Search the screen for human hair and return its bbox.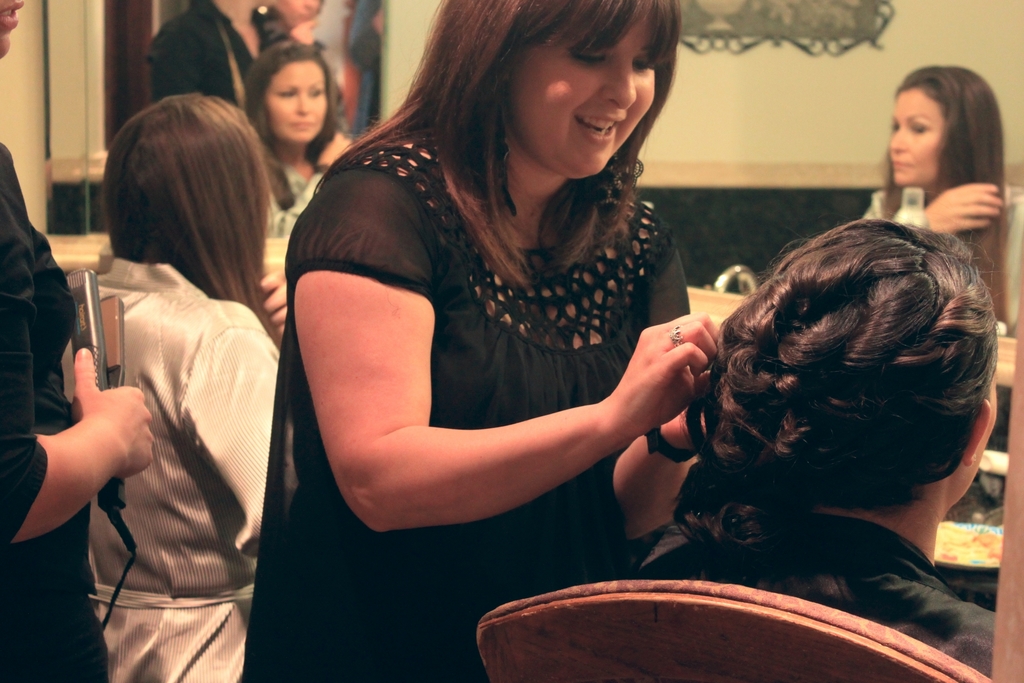
Found: (x1=712, y1=206, x2=995, y2=563).
